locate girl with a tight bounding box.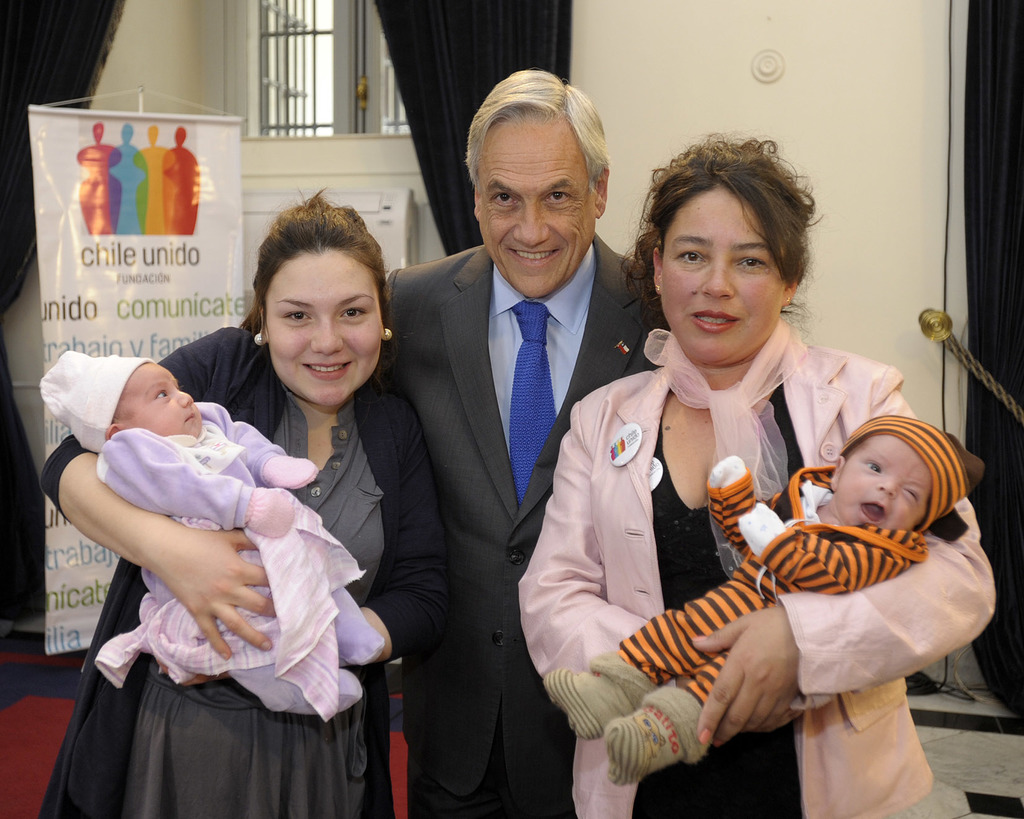
x1=30 y1=347 x2=390 y2=724.
